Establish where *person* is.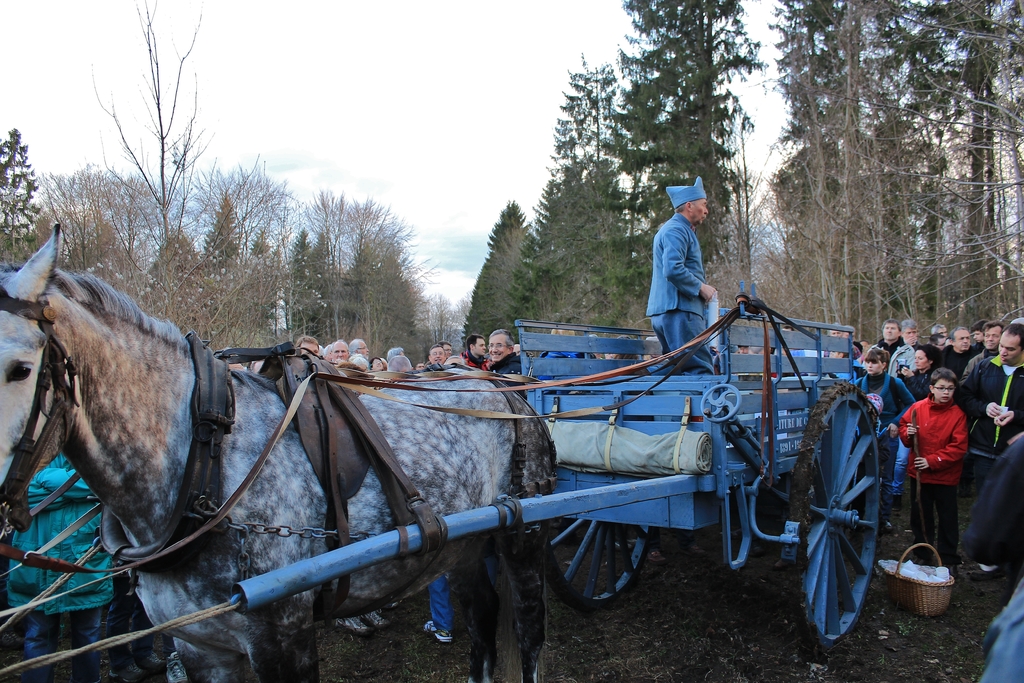
Established at (left=849, top=340, right=915, bottom=500).
